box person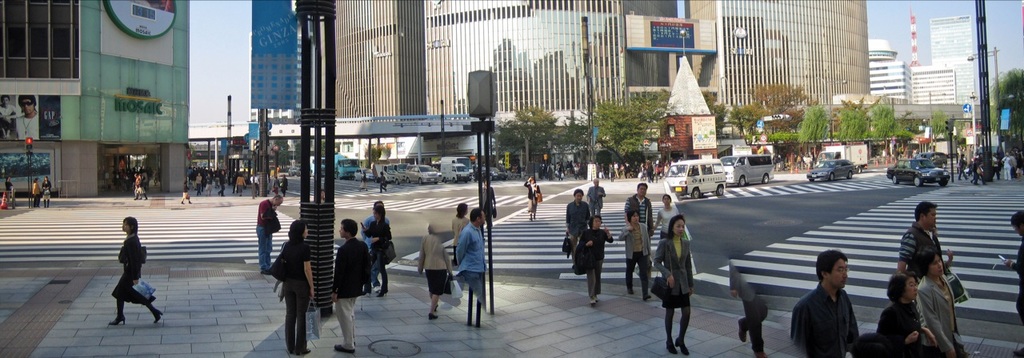
624 209 655 302
